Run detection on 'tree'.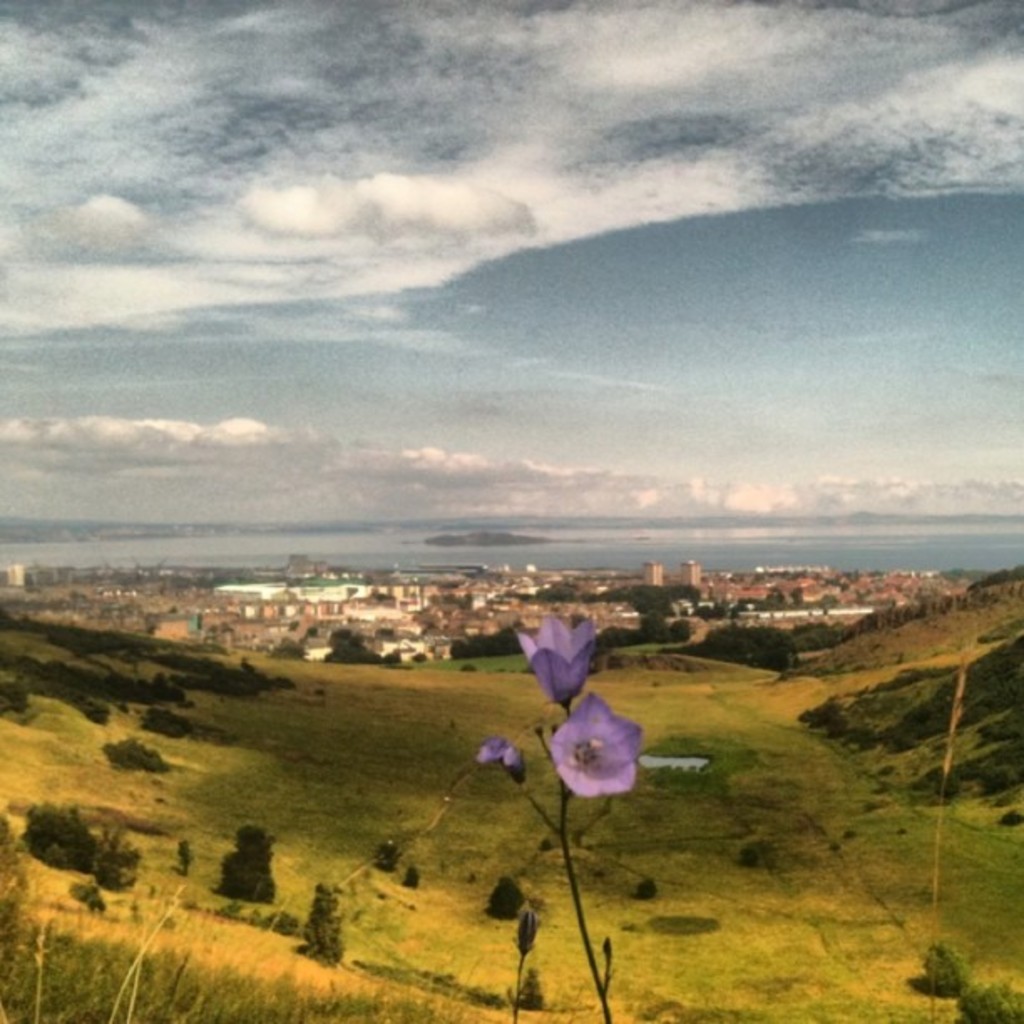
Result: detection(915, 937, 965, 999).
